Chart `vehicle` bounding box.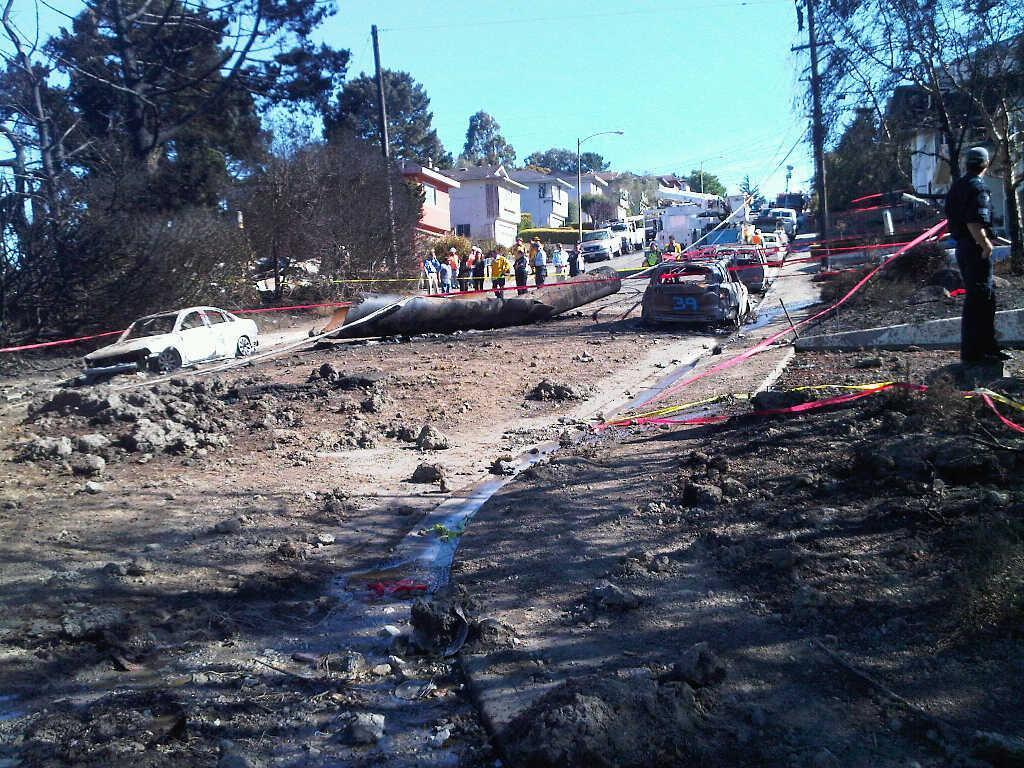
Charted: rect(631, 207, 645, 241).
